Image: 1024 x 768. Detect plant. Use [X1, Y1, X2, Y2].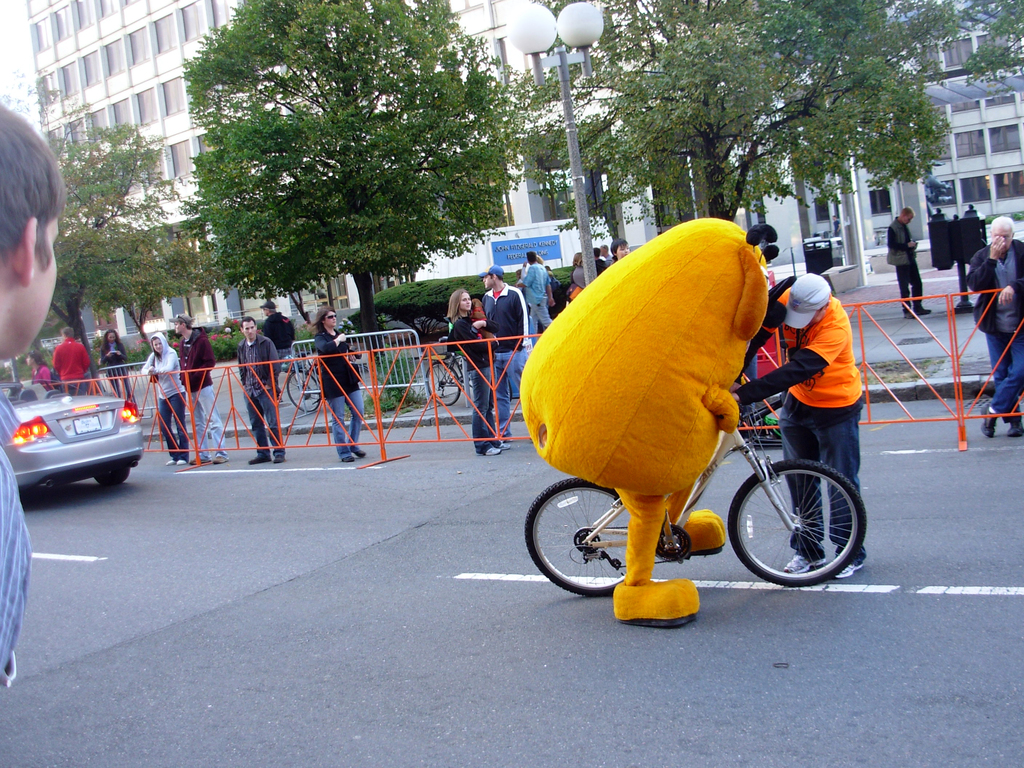
[91, 335, 102, 352].
